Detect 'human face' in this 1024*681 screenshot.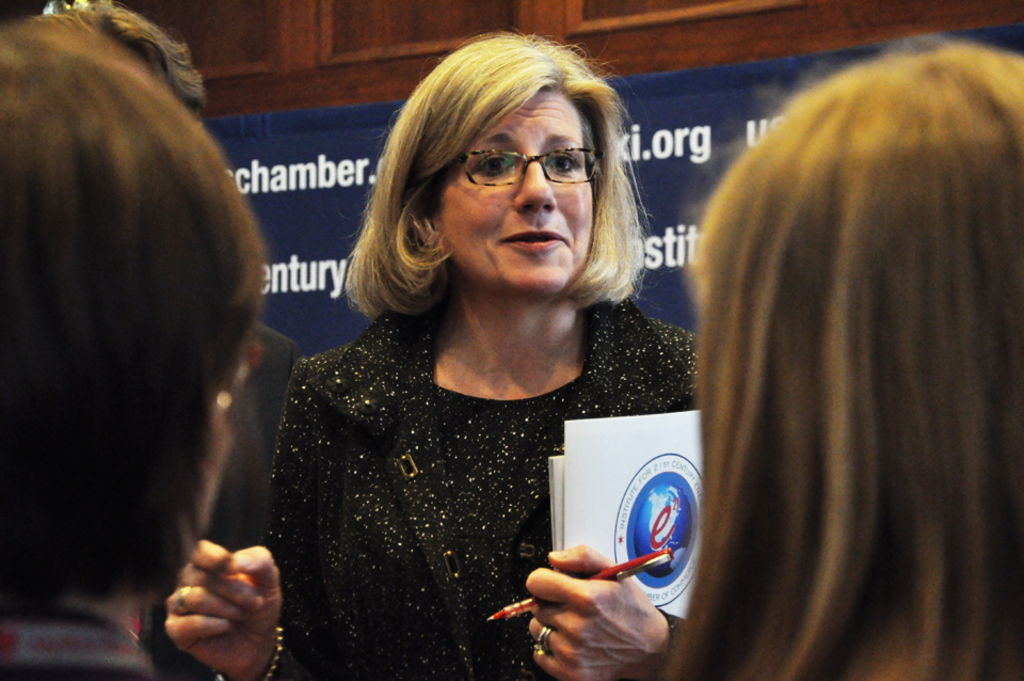
Detection: [x1=439, y1=94, x2=596, y2=296].
